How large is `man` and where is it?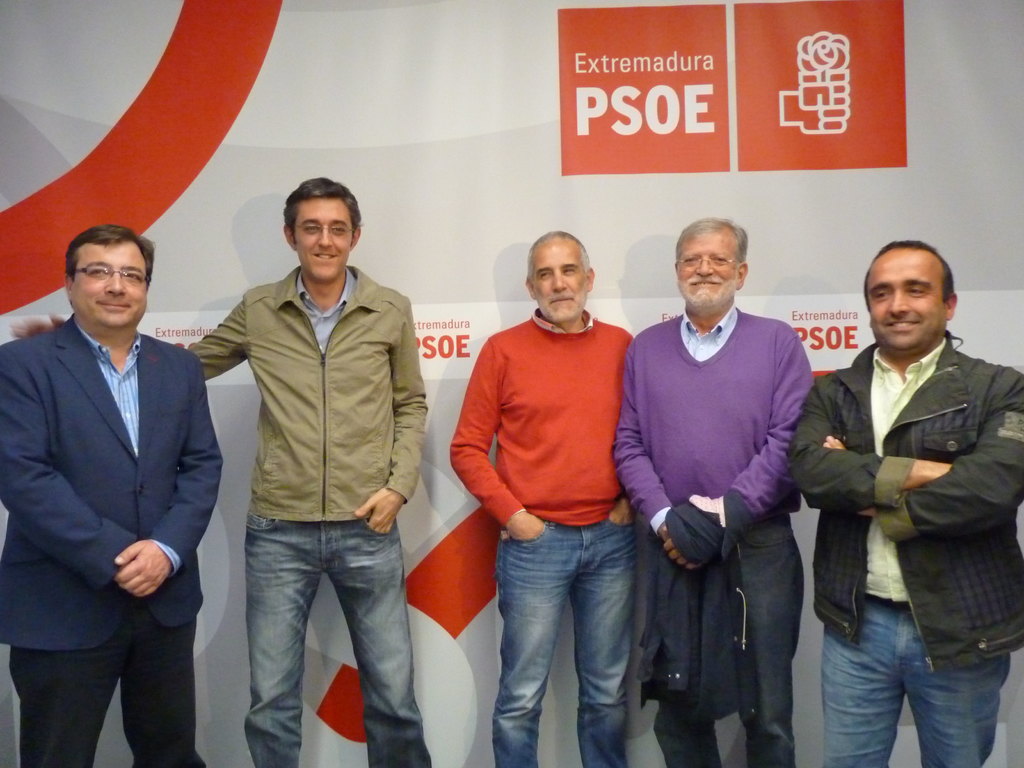
Bounding box: rect(785, 239, 1023, 767).
